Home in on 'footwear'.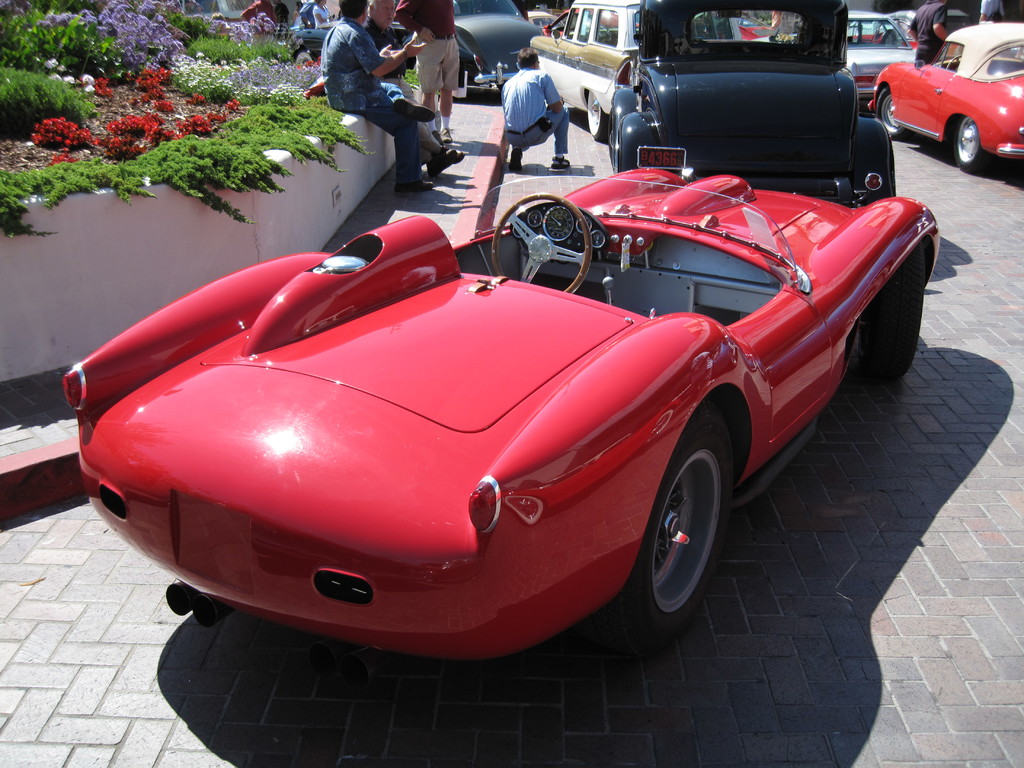
Homed in at box(433, 126, 453, 141).
